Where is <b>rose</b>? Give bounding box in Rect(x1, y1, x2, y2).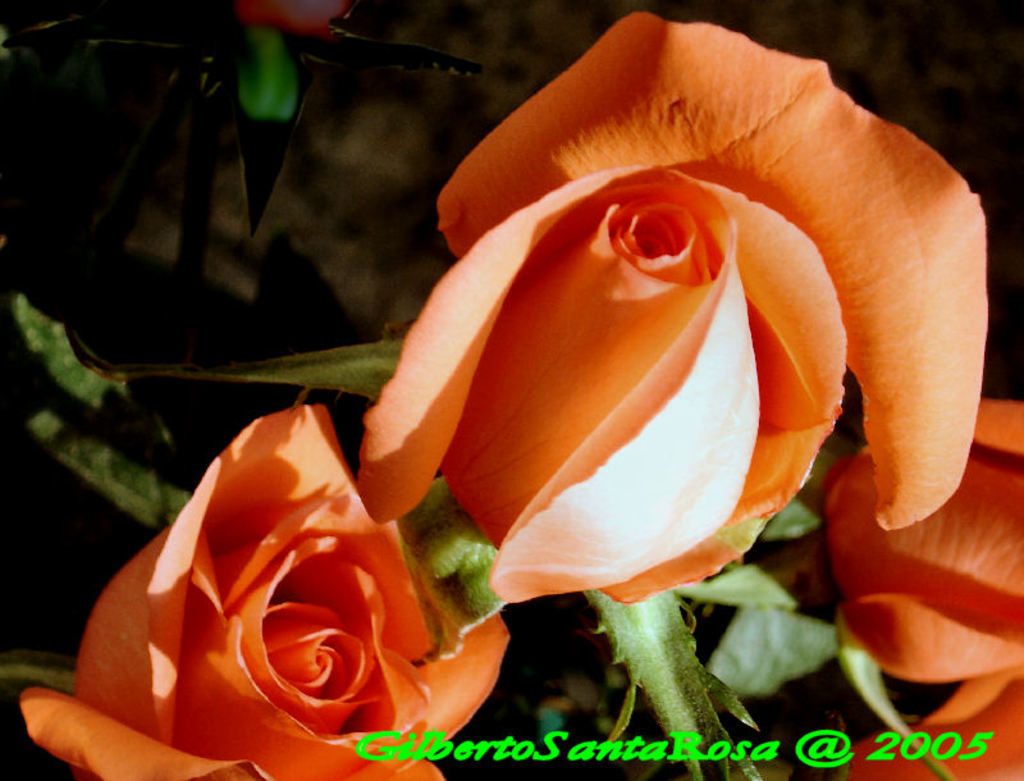
Rect(824, 393, 1023, 780).
